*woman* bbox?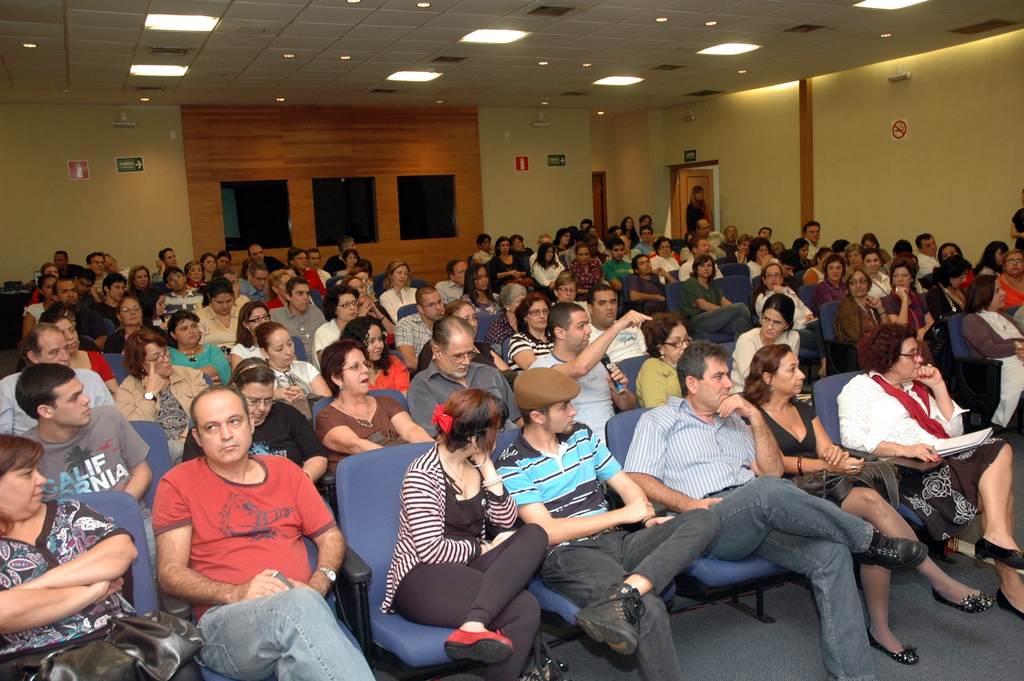
bbox(840, 272, 899, 359)
